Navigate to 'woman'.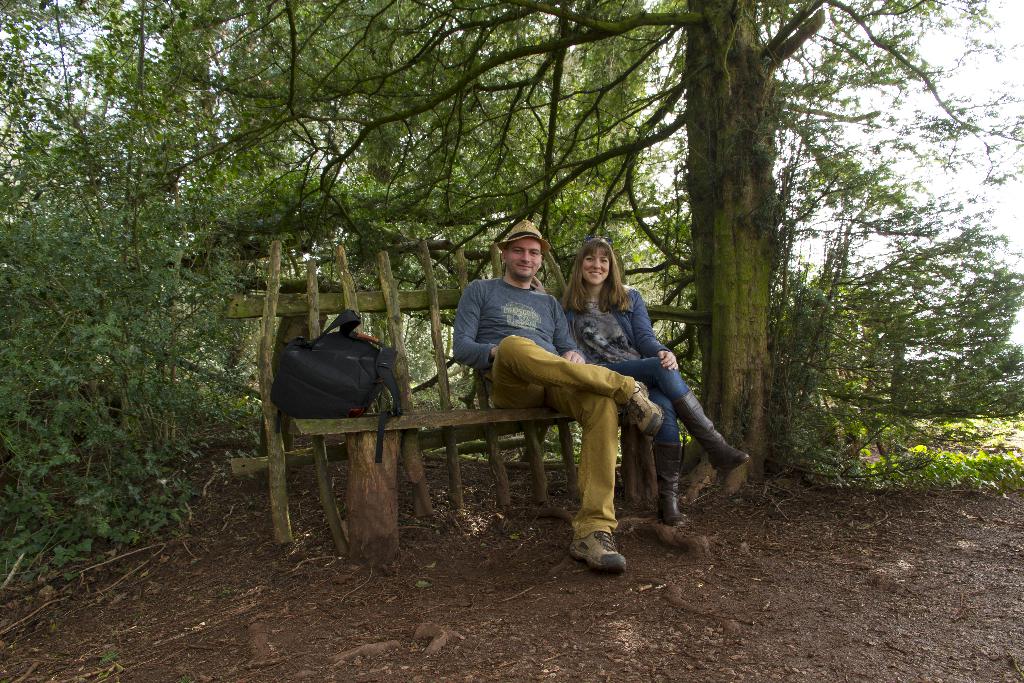
Navigation target: crop(561, 237, 748, 531).
